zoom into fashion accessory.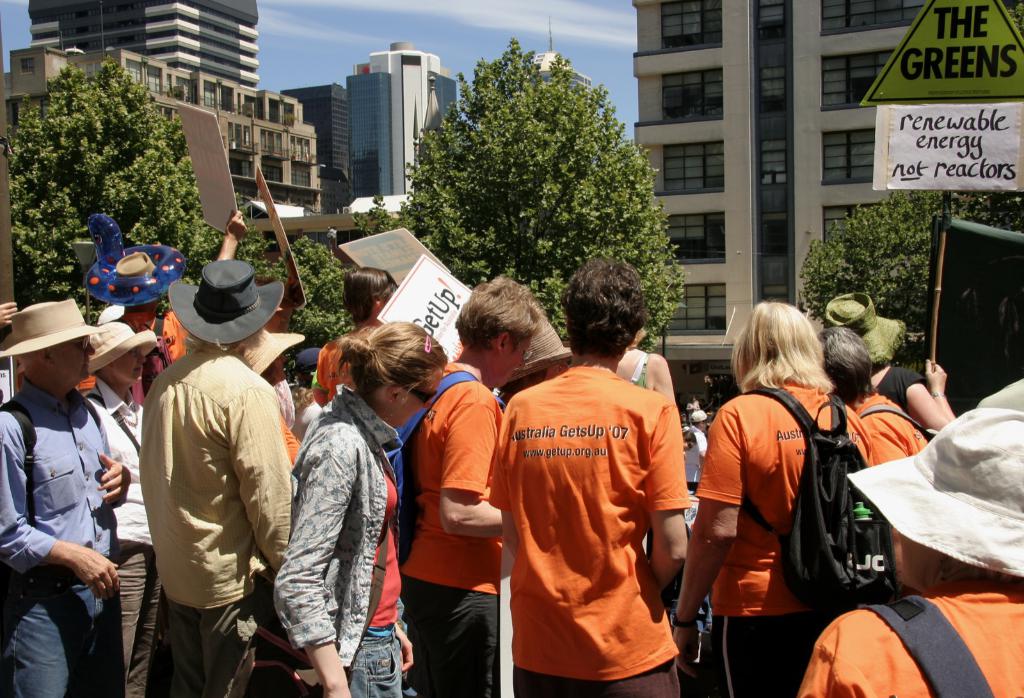
Zoom target: BBox(846, 408, 1023, 577).
